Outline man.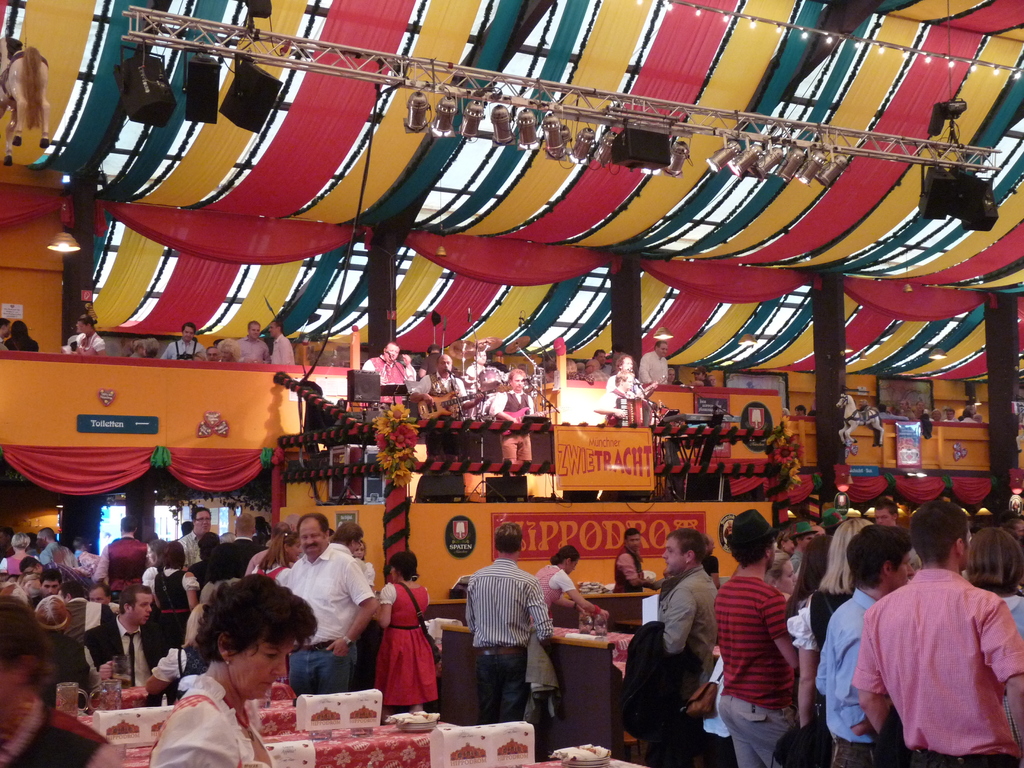
Outline: {"left": 685, "top": 364, "right": 712, "bottom": 388}.
